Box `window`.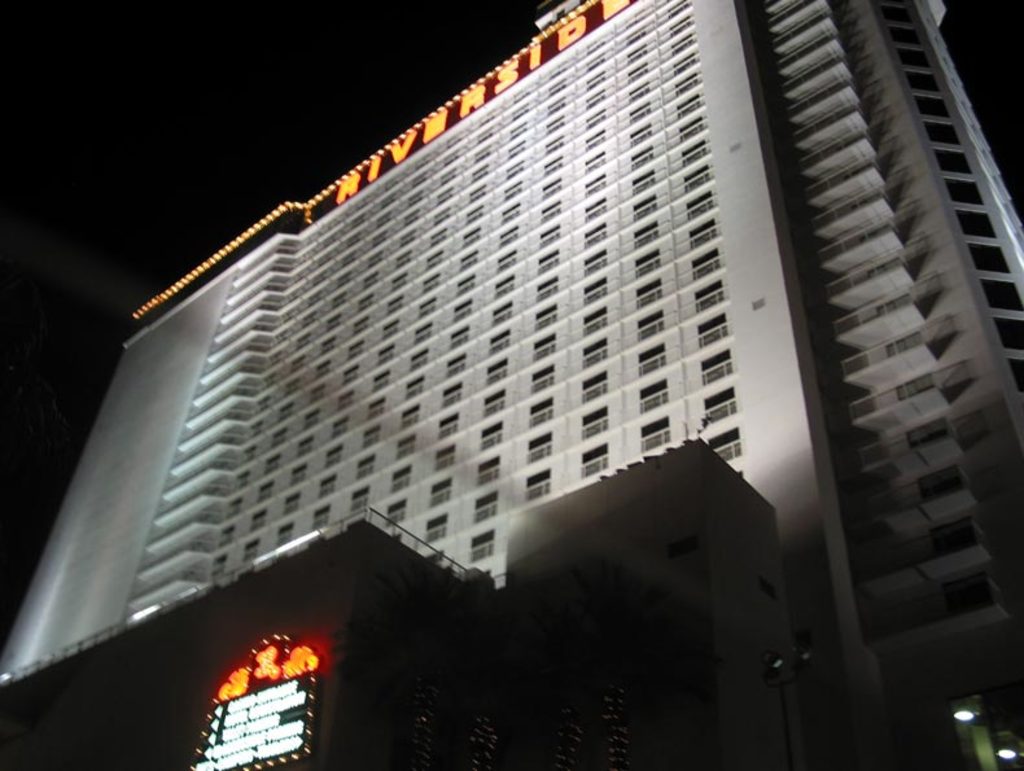
box=[706, 426, 738, 466].
